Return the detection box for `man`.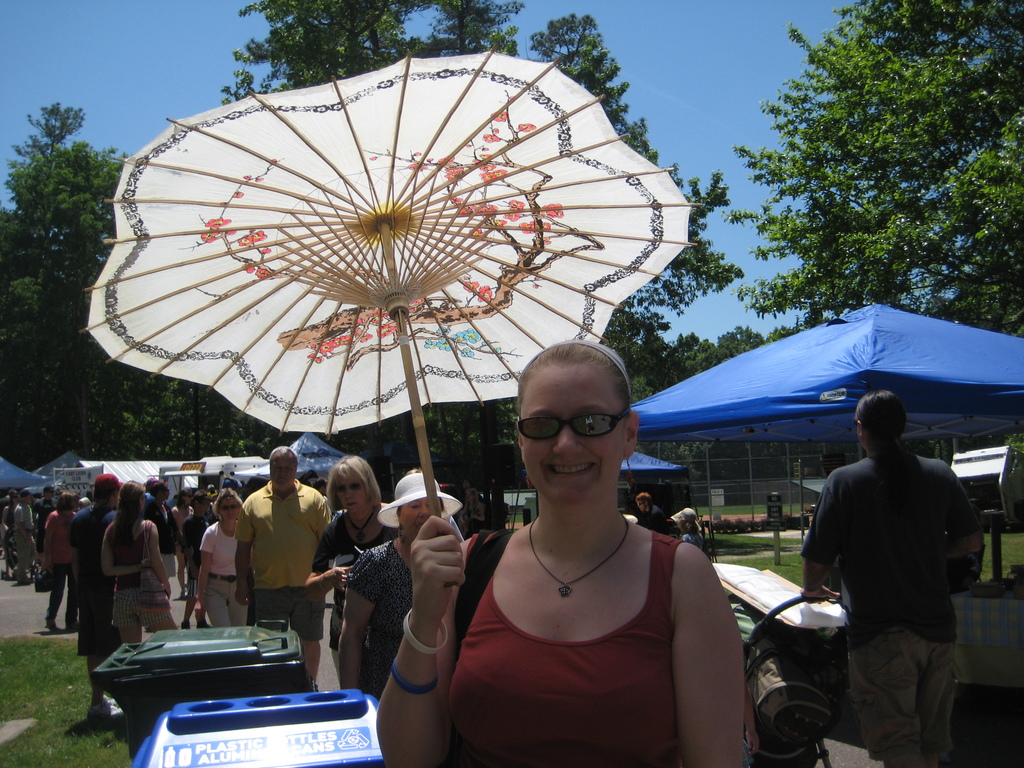
803,412,976,753.
